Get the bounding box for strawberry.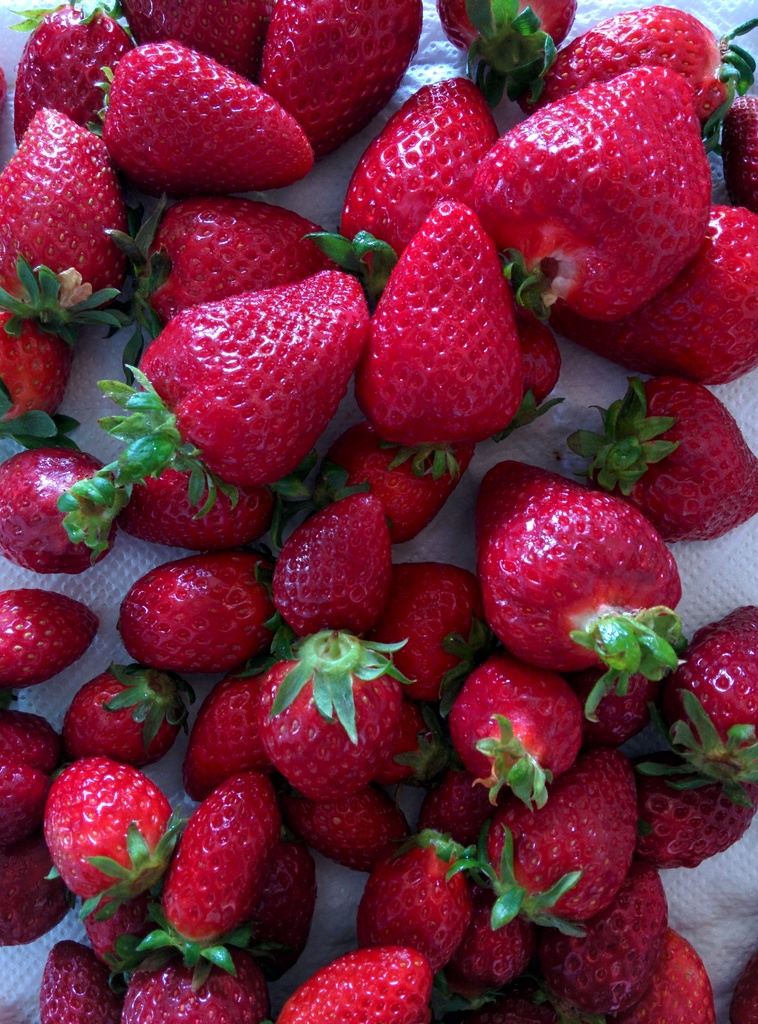
bbox=[96, 46, 307, 191].
